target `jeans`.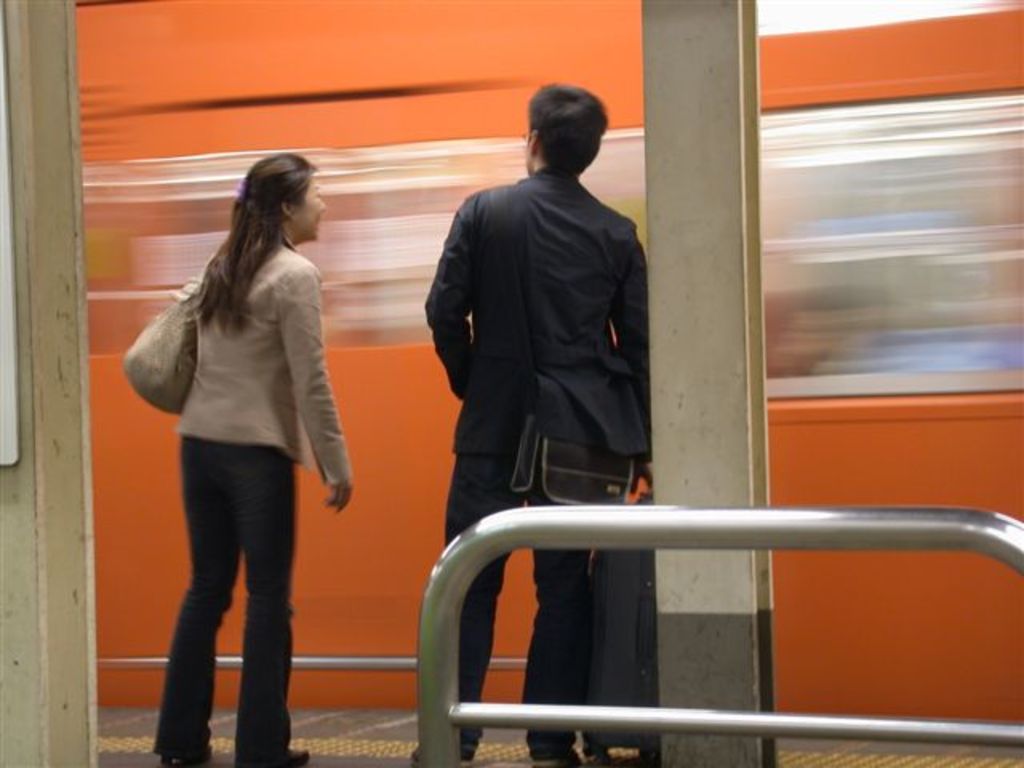
Target region: Rect(155, 429, 306, 734).
